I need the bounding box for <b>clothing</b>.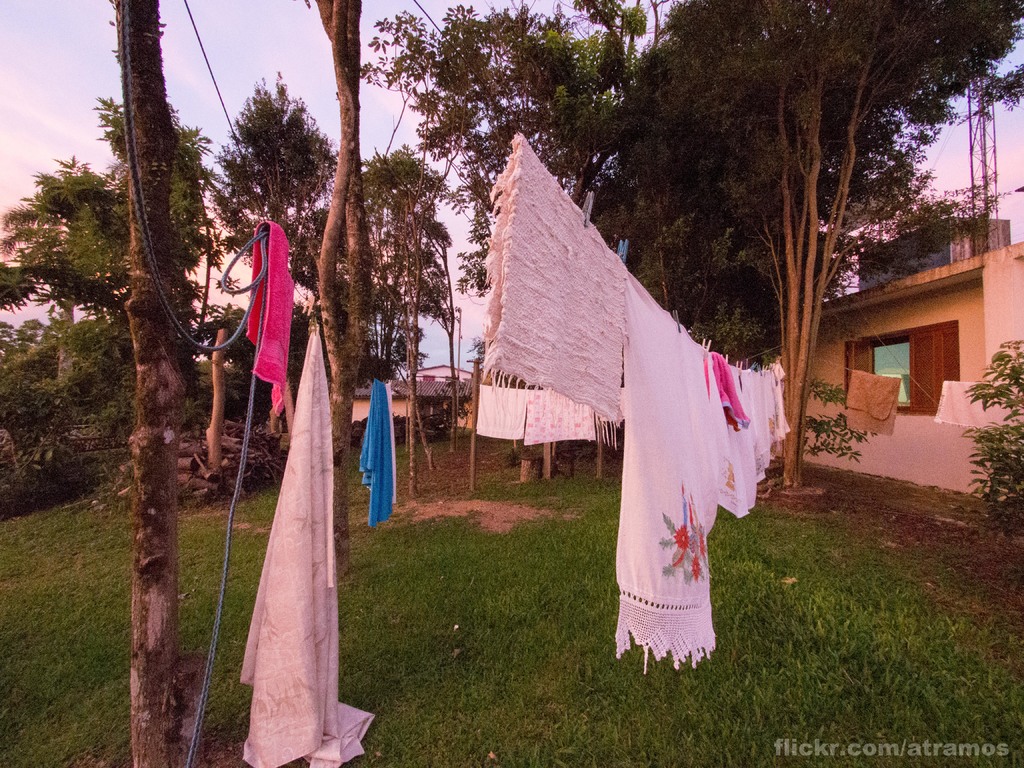
Here it is: detection(356, 376, 395, 529).
